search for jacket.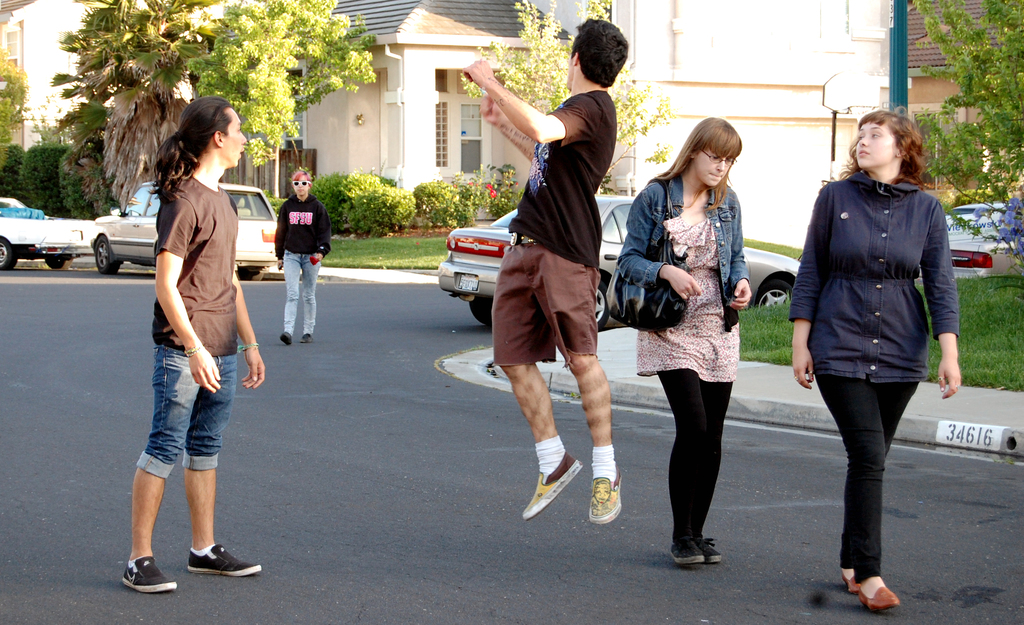
Found at 625:158:772:347.
